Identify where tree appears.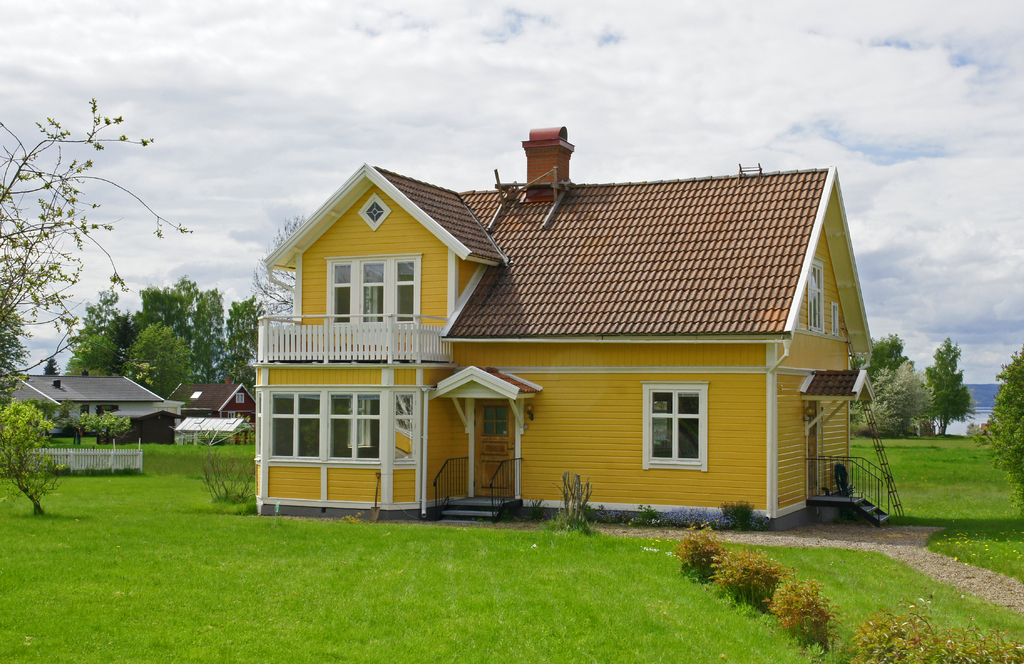
Appears at x1=855 y1=334 x2=910 y2=396.
